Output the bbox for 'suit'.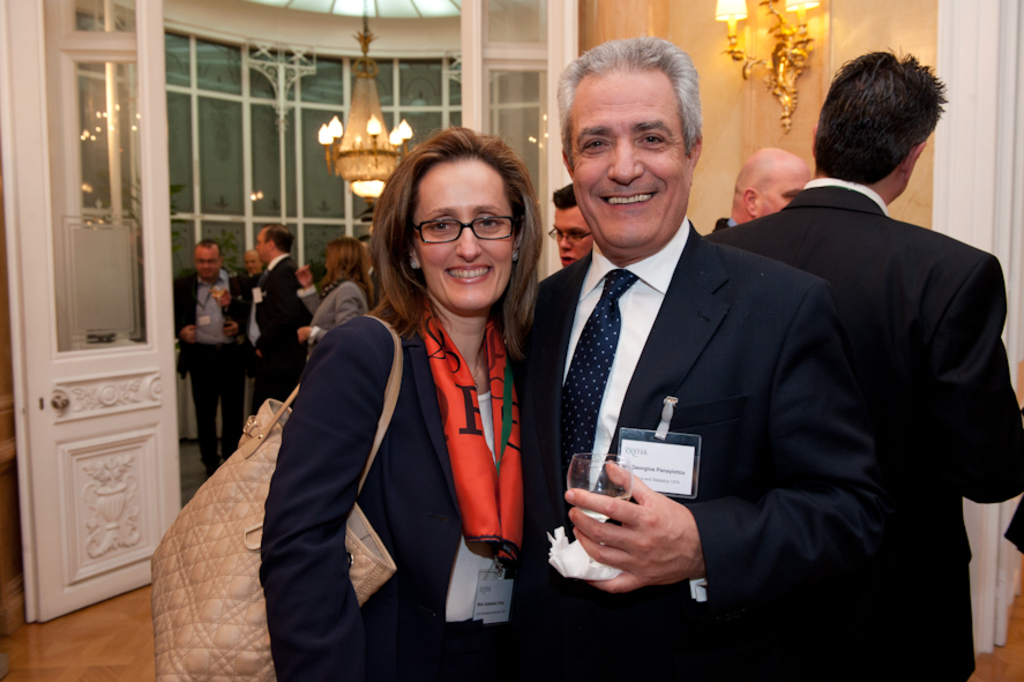
246,253,305,419.
